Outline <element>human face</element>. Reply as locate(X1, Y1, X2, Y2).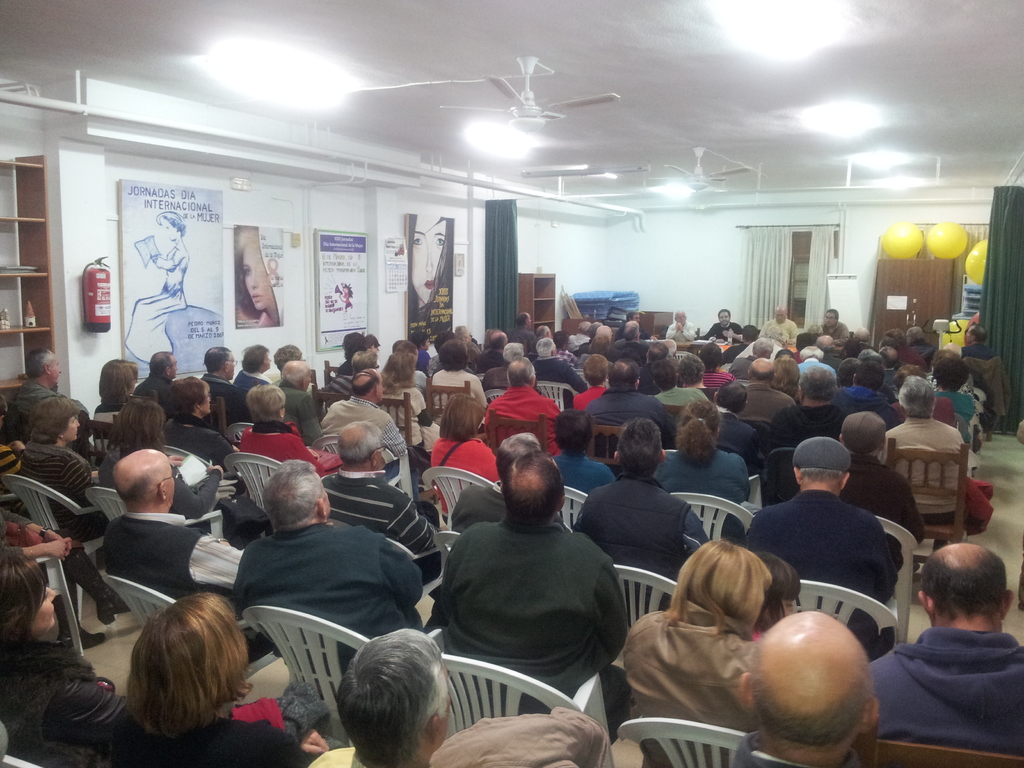
locate(161, 217, 182, 238).
